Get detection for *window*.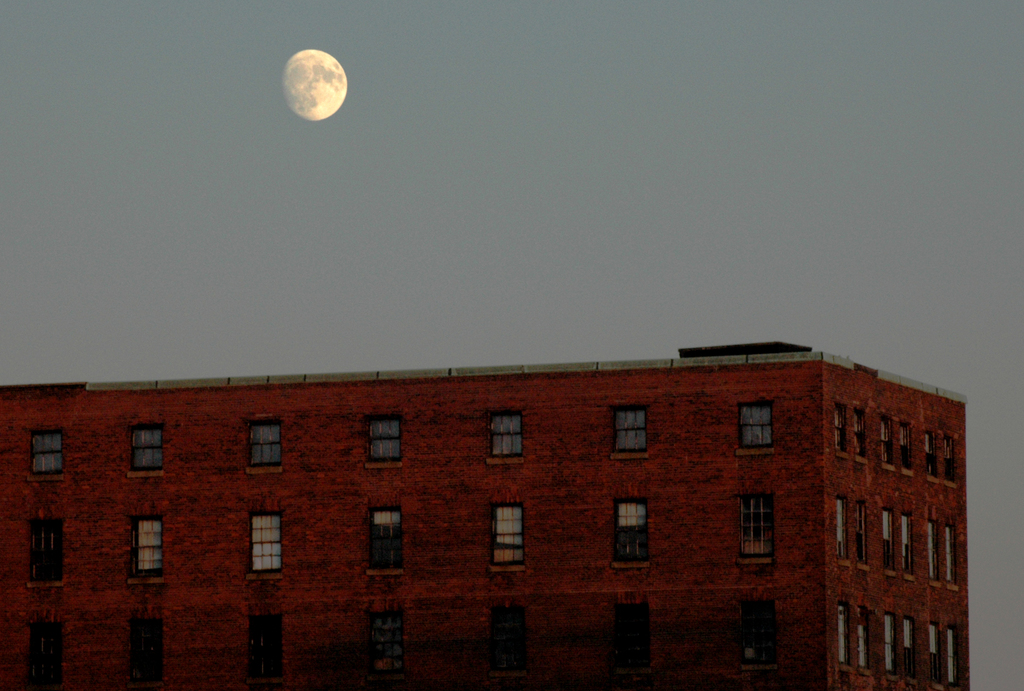
Detection: (left=741, top=497, right=775, bottom=578).
